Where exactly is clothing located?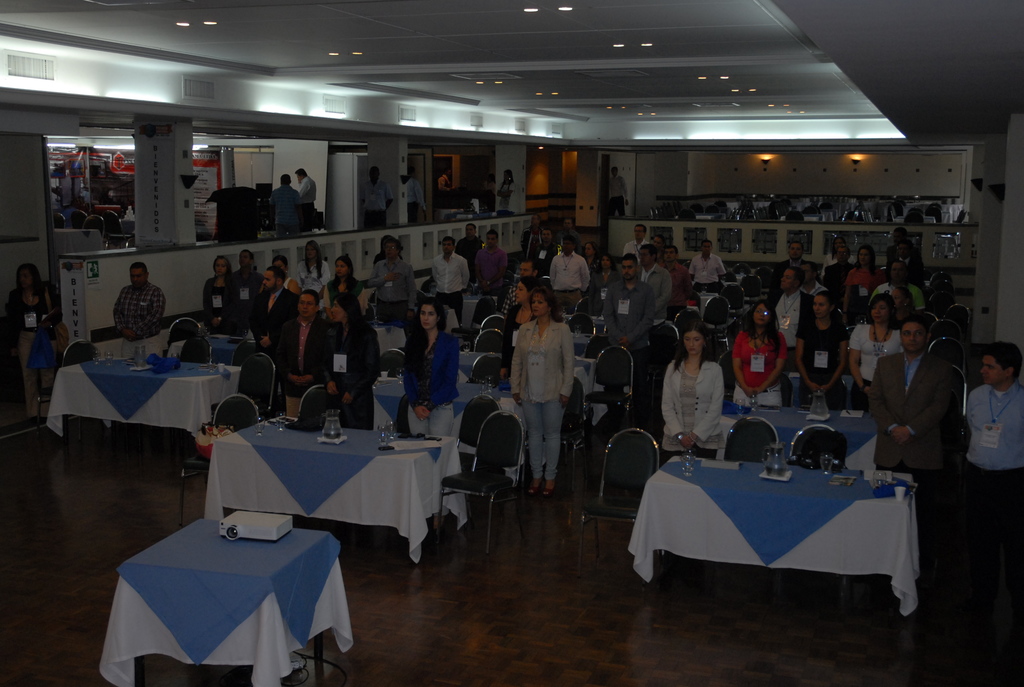
Its bounding box is 845 317 908 401.
